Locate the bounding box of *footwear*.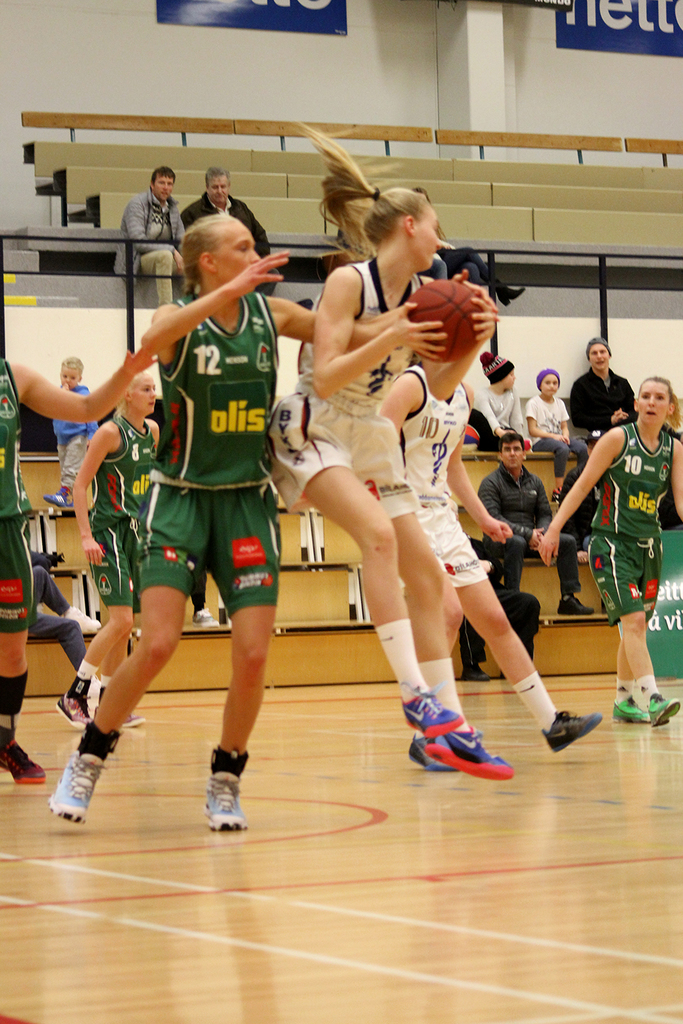
Bounding box: x1=538, y1=701, x2=606, y2=756.
